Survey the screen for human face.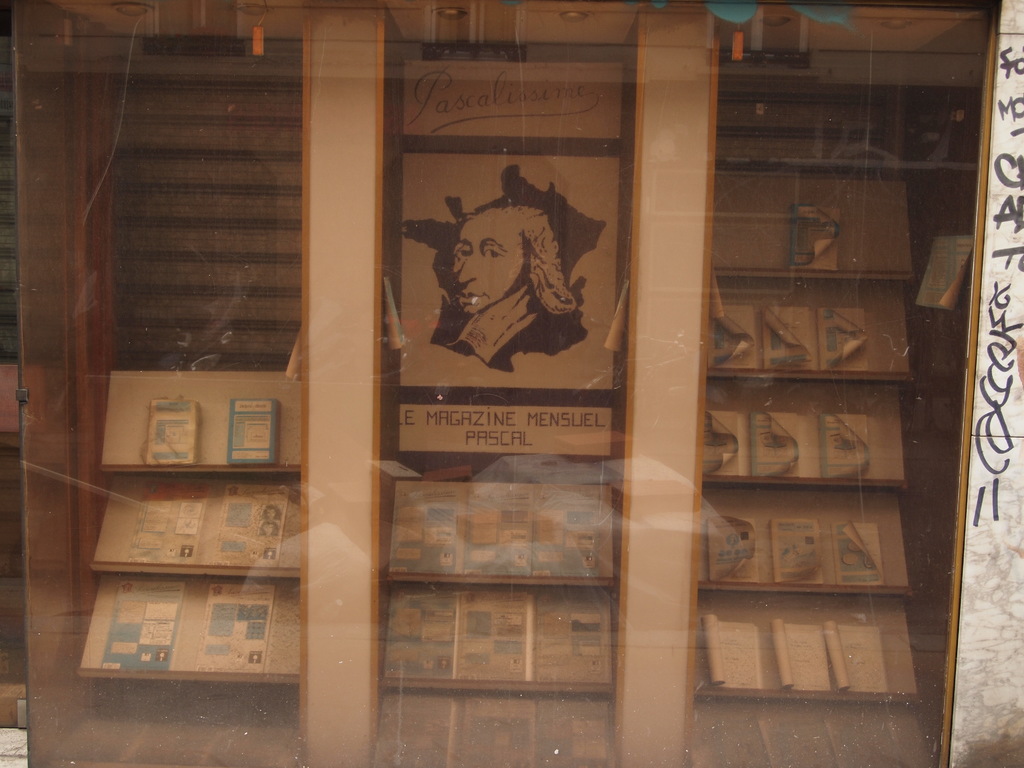
Survey found: {"left": 452, "top": 214, "right": 521, "bottom": 312}.
